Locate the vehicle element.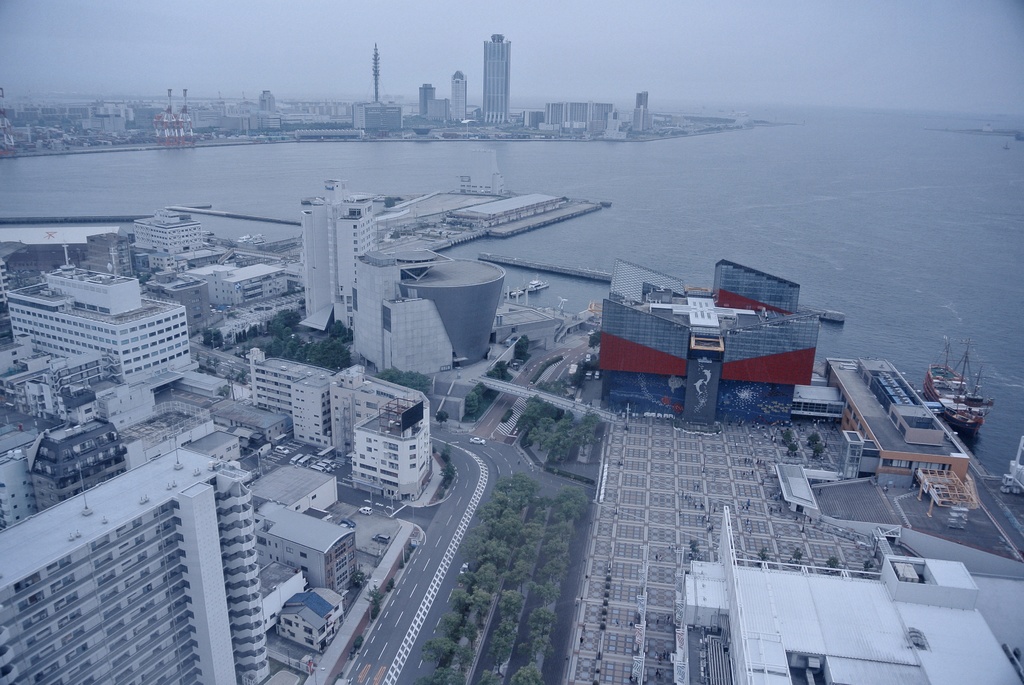
Element bbox: x1=467 y1=437 x2=488 y2=448.
